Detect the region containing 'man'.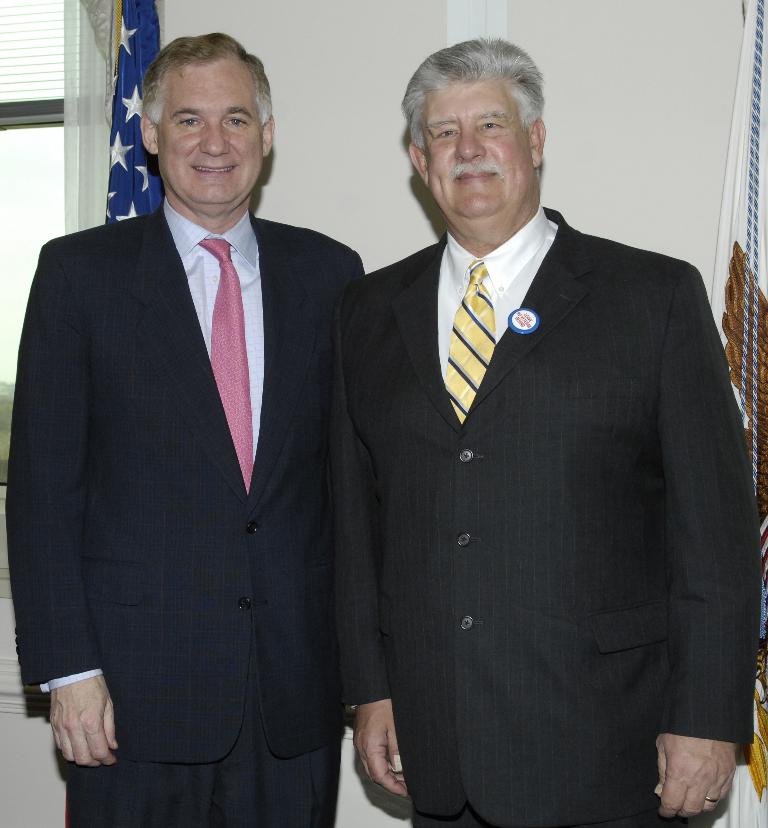
(7,34,366,827).
